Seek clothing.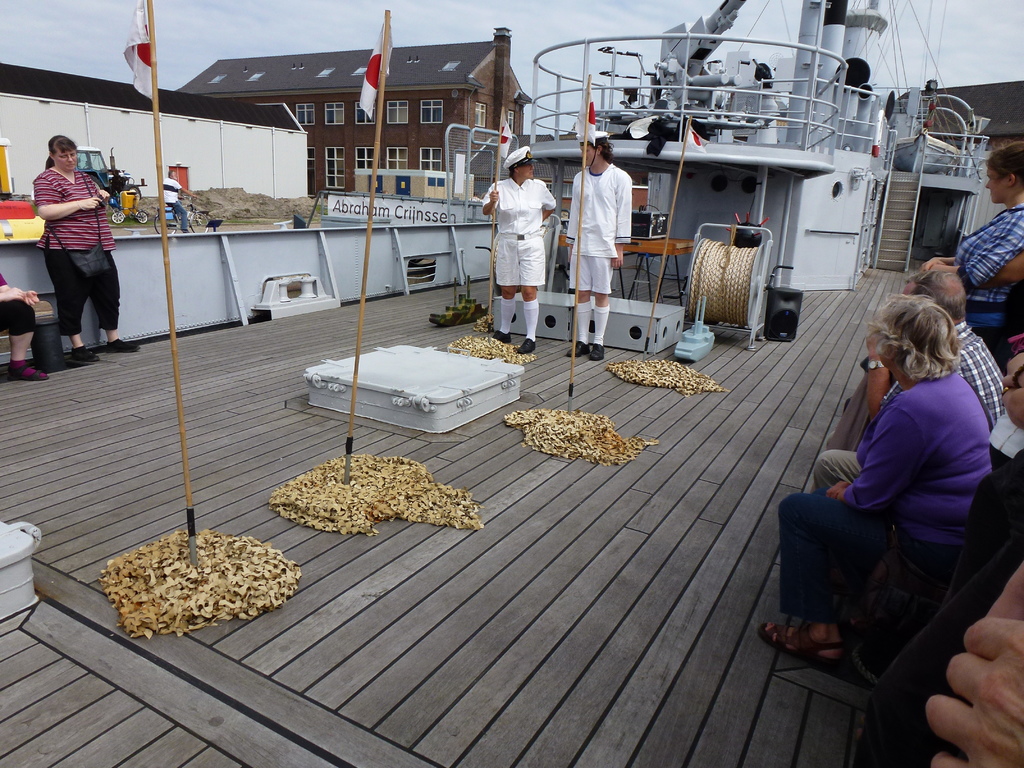
pyautogui.locateOnScreen(483, 172, 558, 336).
